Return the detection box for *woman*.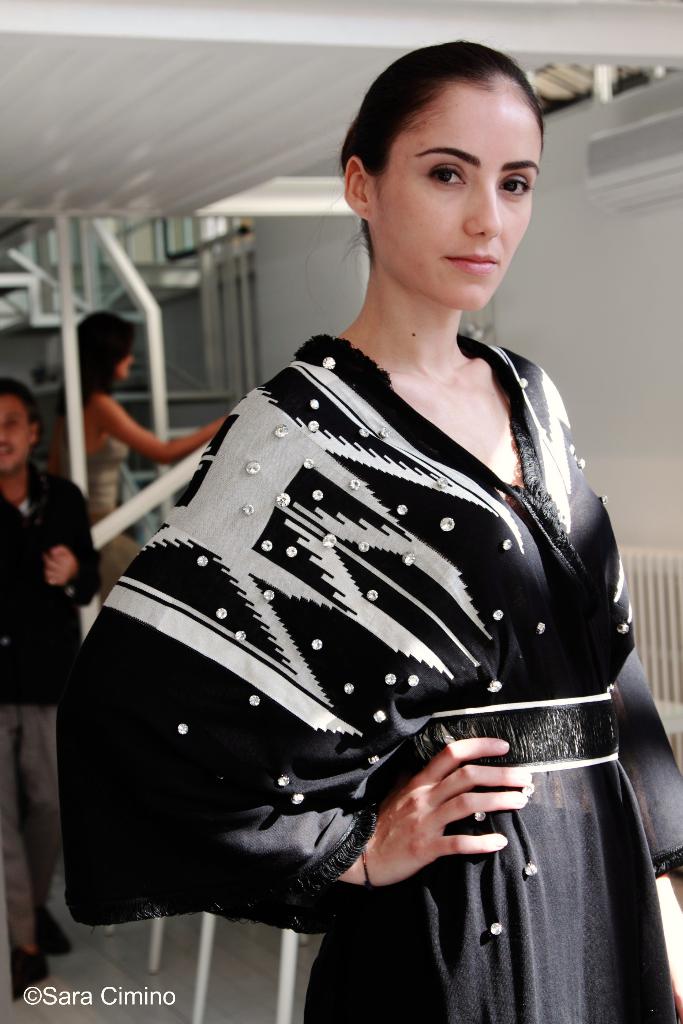
bbox=[60, 38, 682, 1023].
